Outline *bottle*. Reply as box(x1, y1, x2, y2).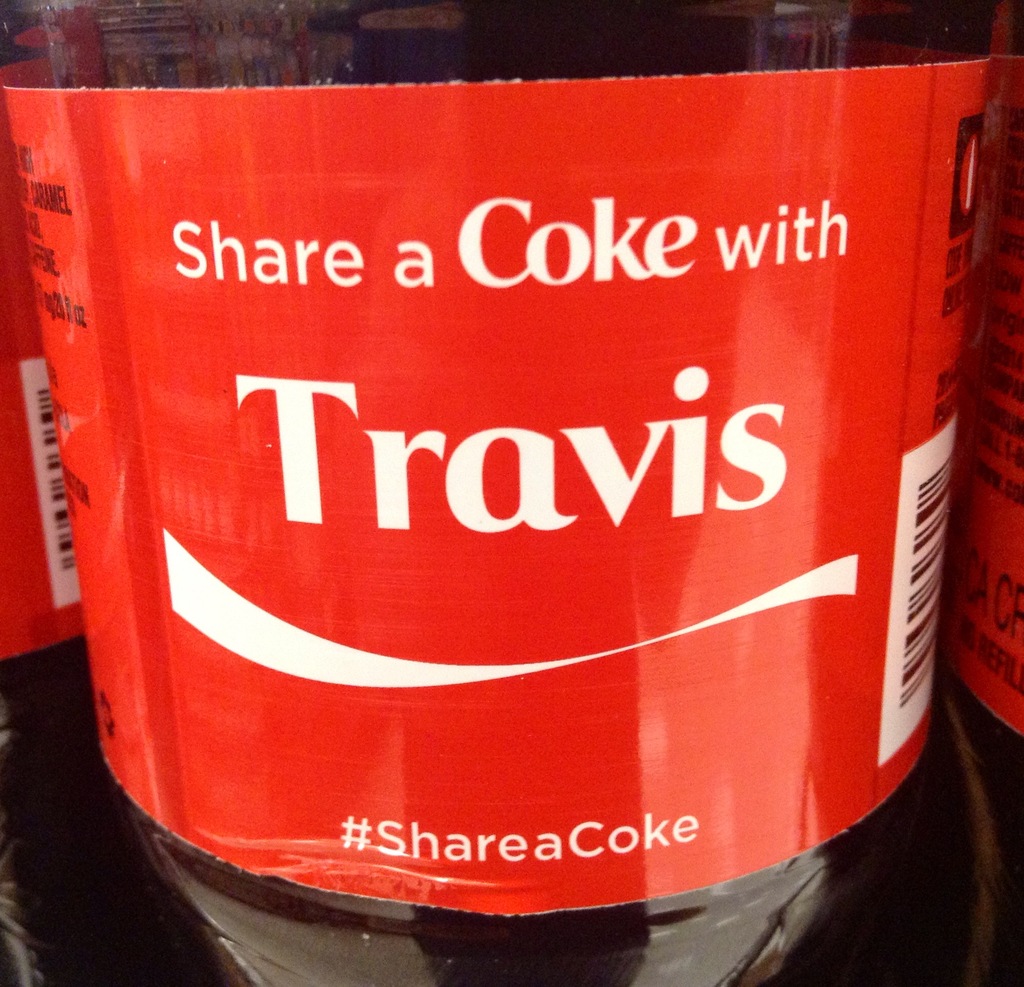
box(933, 0, 1023, 986).
